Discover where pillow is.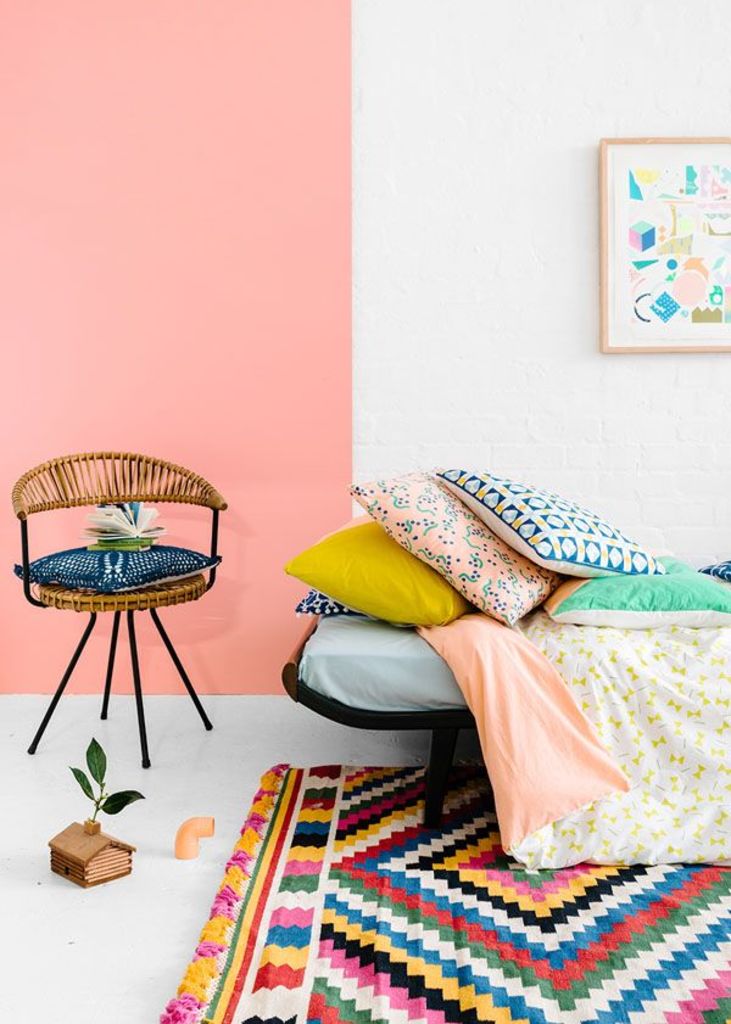
Discovered at detection(357, 476, 518, 628).
